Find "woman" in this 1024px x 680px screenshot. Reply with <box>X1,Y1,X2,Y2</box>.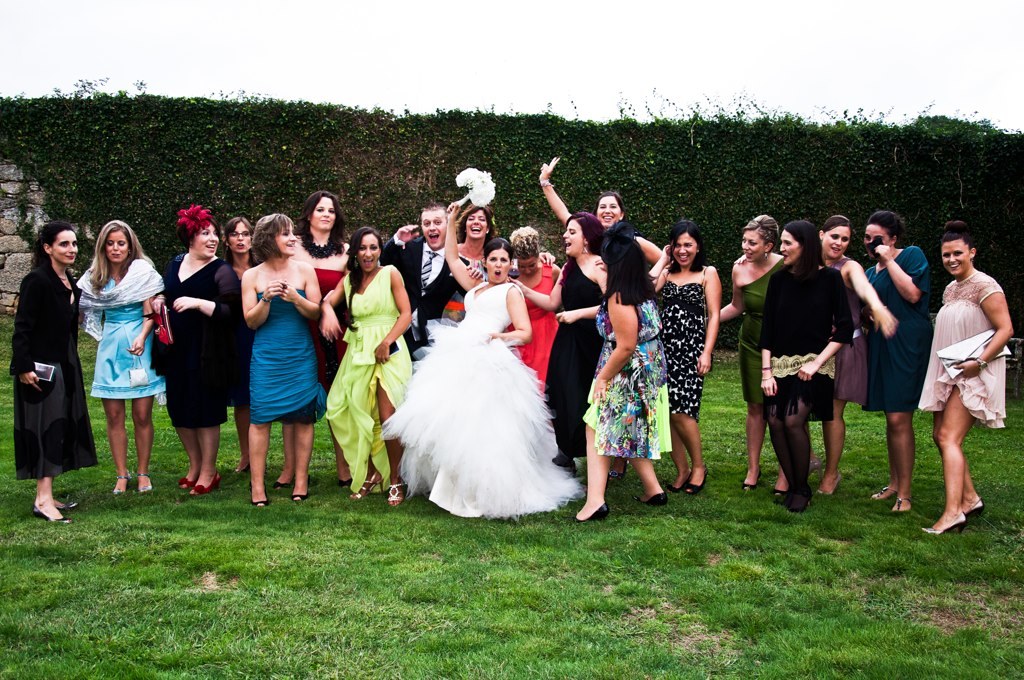
<box>373,201,578,524</box>.
